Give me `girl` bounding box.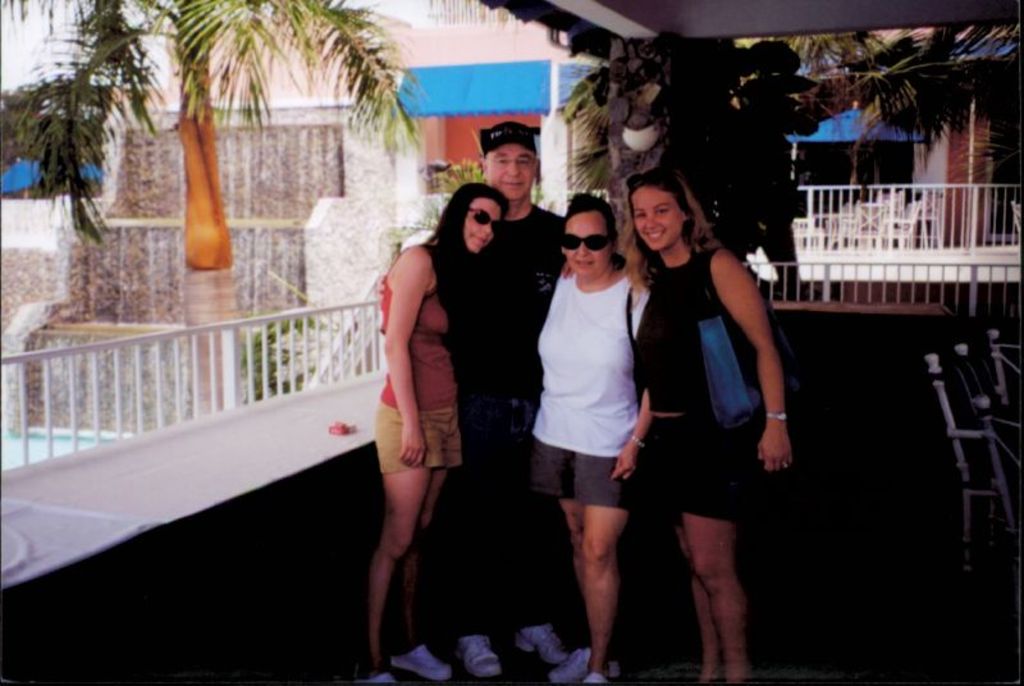
617,169,795,685.
